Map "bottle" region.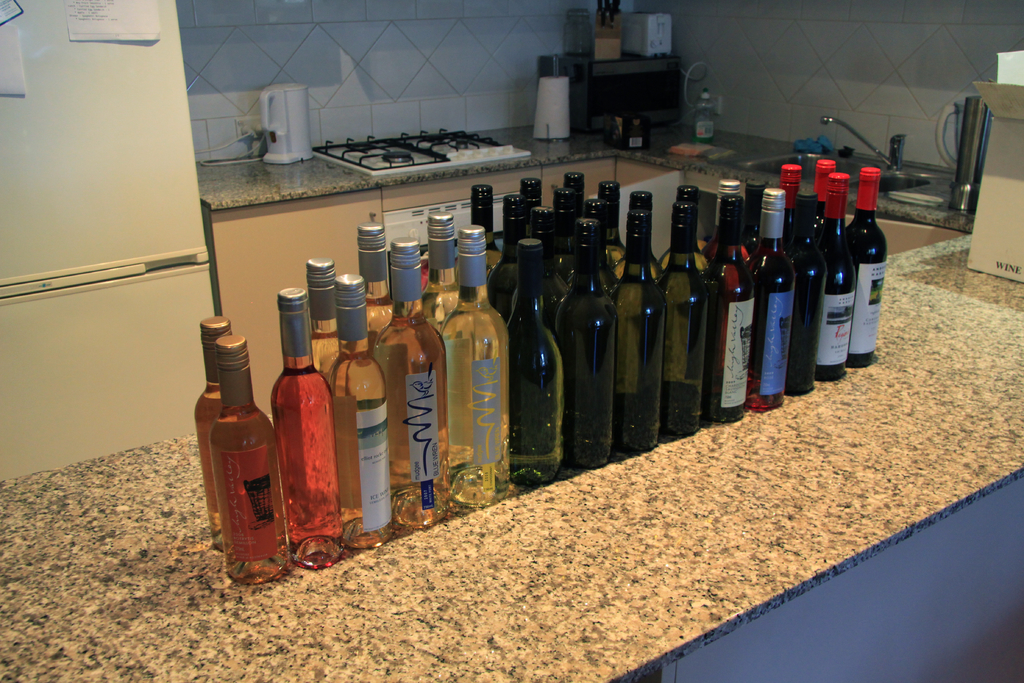
Mapped to (744, 189, 790, 415).
